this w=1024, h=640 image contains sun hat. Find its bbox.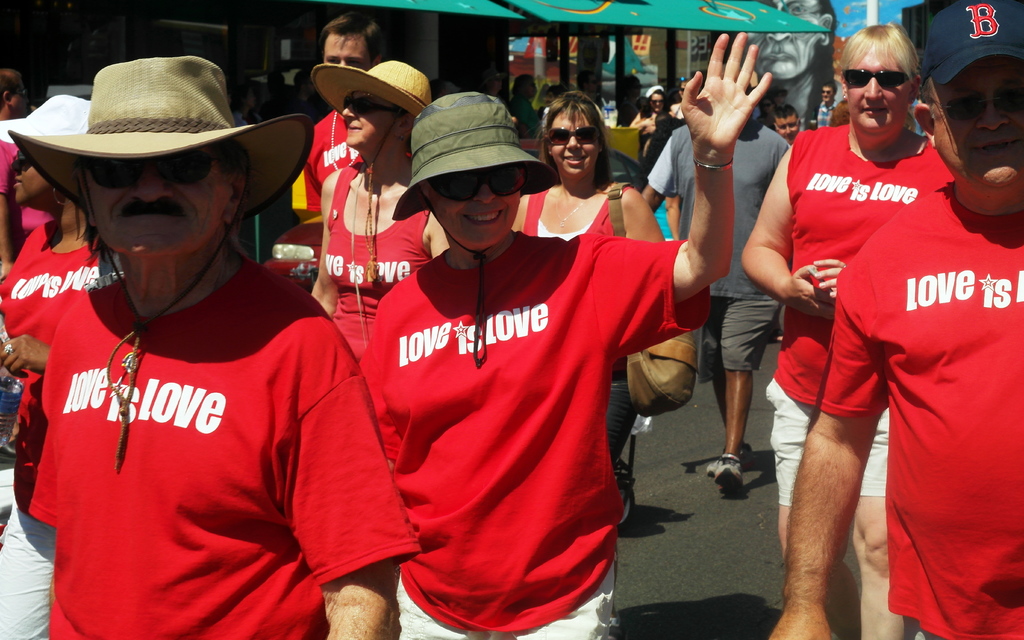
box(916, 0, 1023, 89).
